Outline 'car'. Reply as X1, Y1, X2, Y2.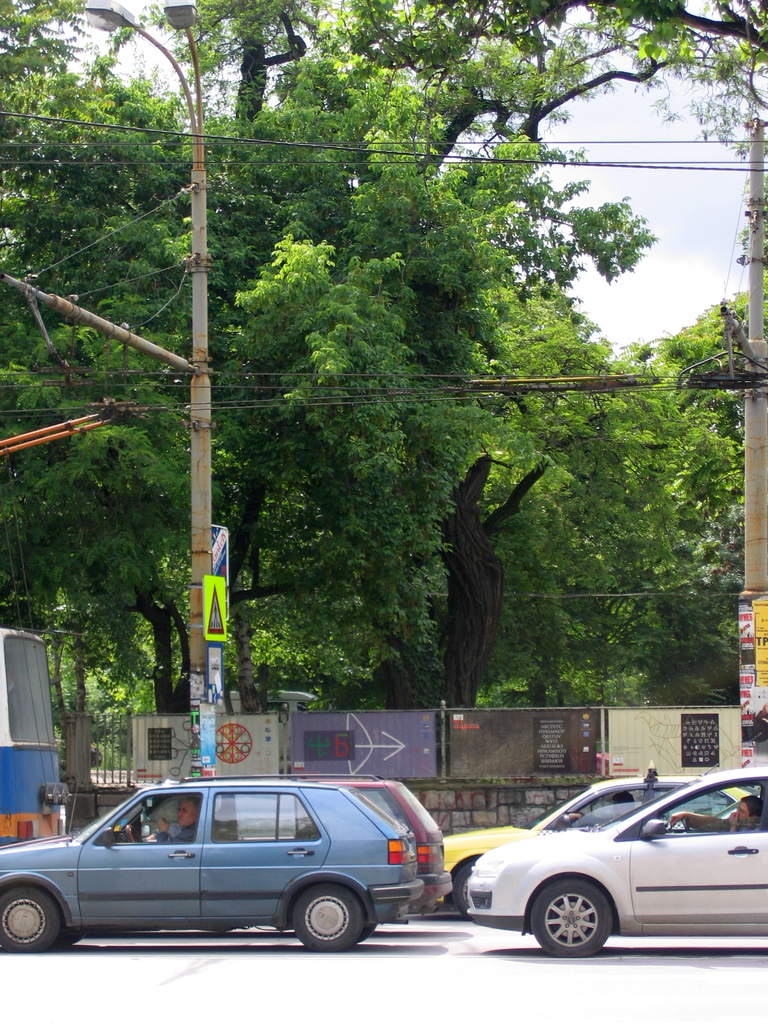
282, 776, 452, 929.
